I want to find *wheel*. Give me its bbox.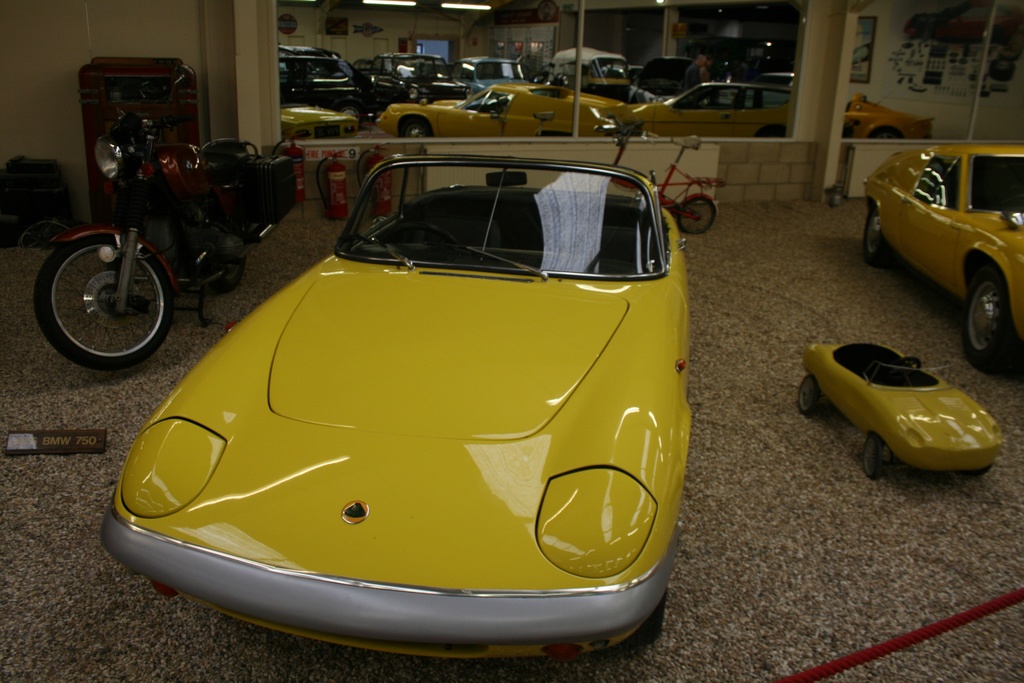
box=[858, 199, 897, 267].
